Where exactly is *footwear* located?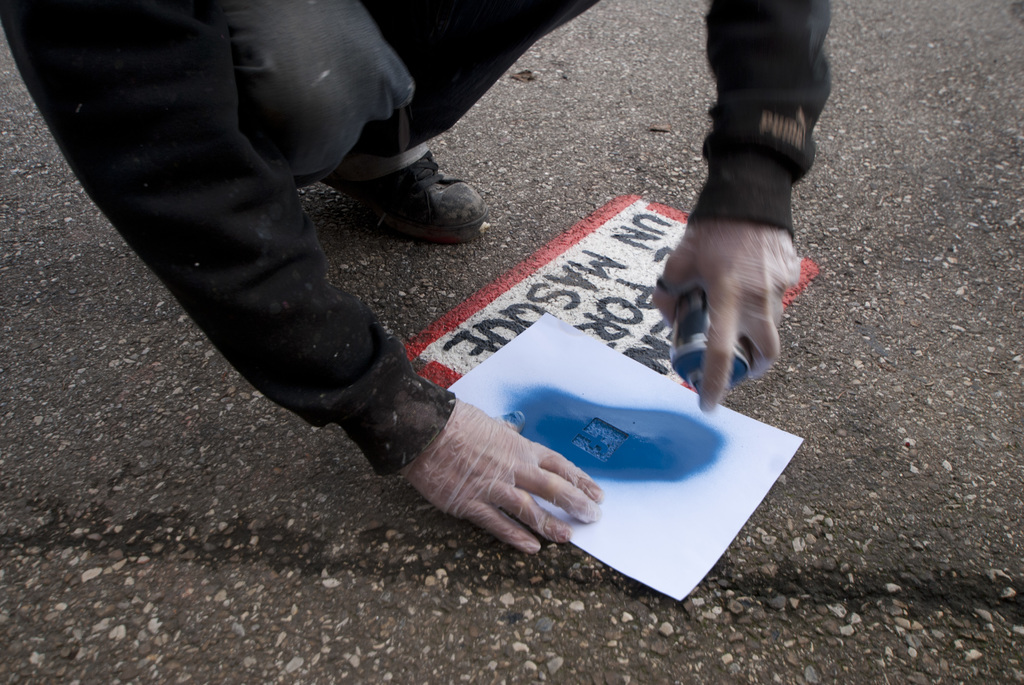
Its bounding box is Rect(351, 138, 499, 248).
